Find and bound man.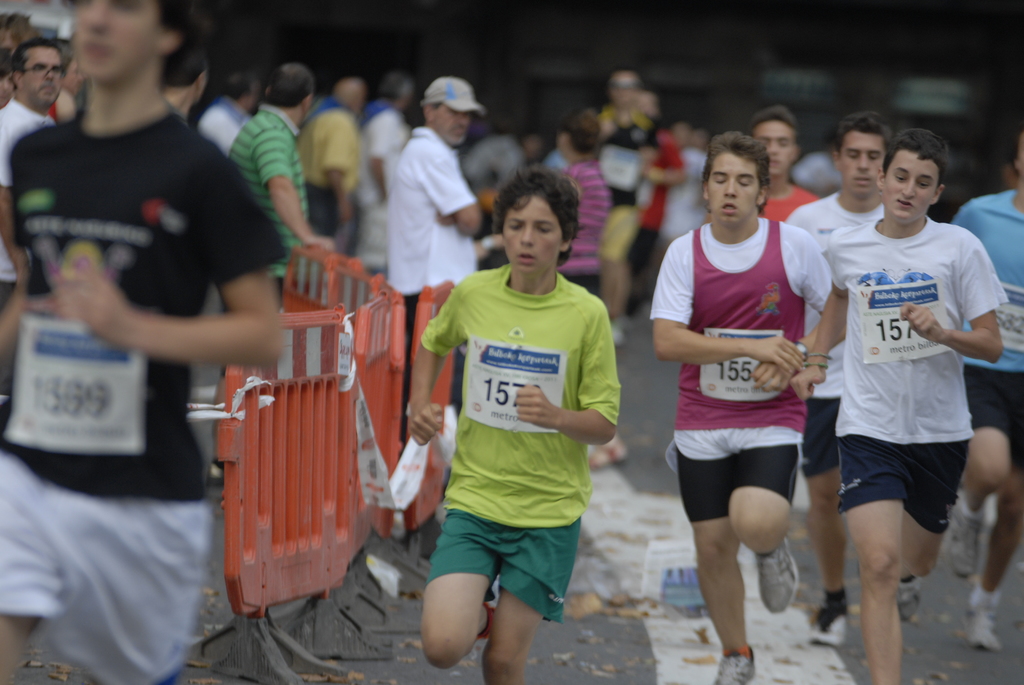
Bound: (358, 75, 410, 275).
